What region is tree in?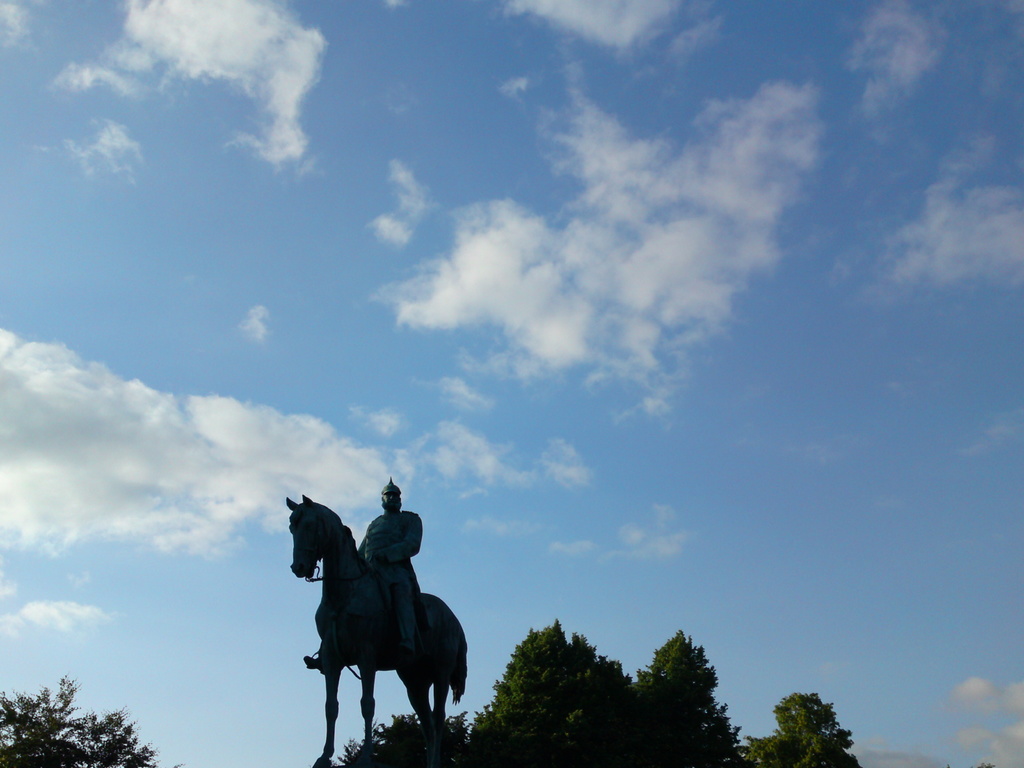
745, 689, 860, 767.
